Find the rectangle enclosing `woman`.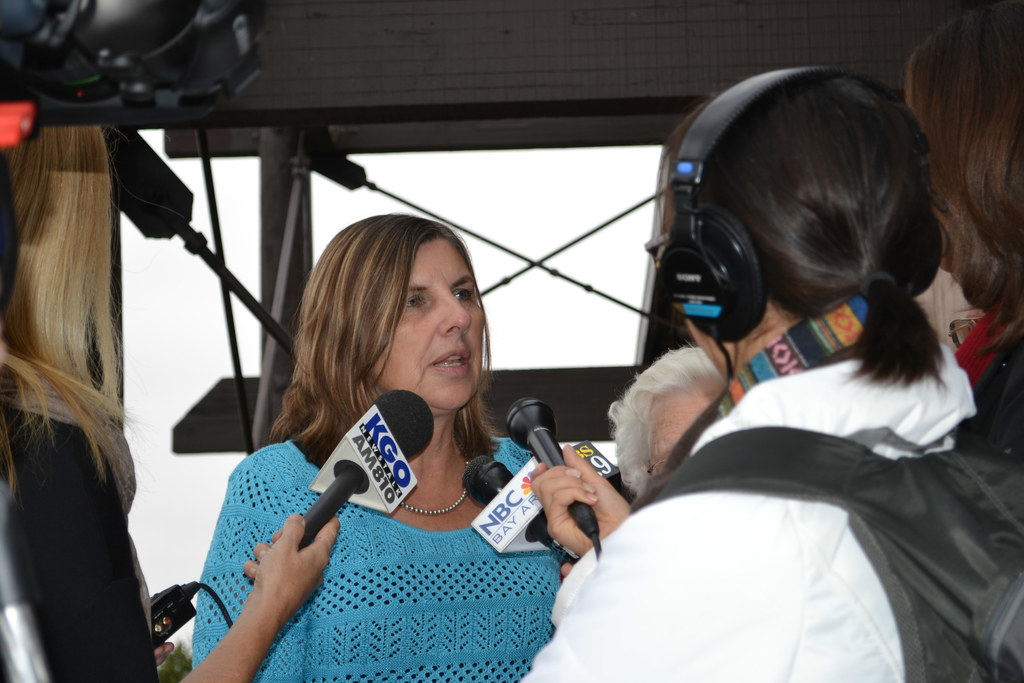
region(170, 204, 598, 678).
